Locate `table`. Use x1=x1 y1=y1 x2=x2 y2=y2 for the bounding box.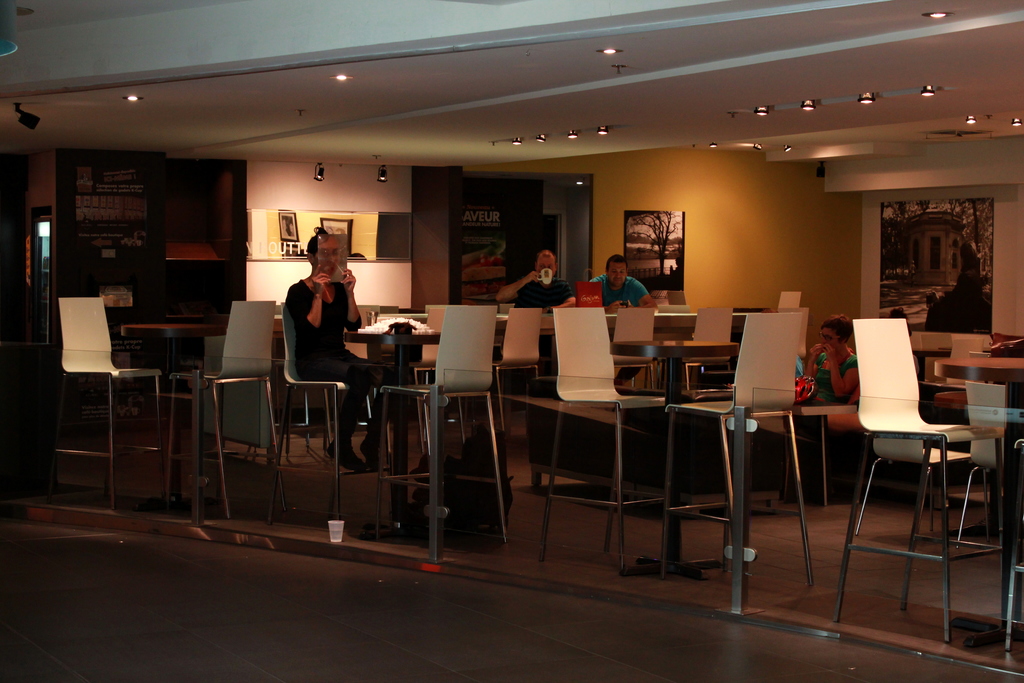
x1=912 y1=347 x2=953 y2=379.
